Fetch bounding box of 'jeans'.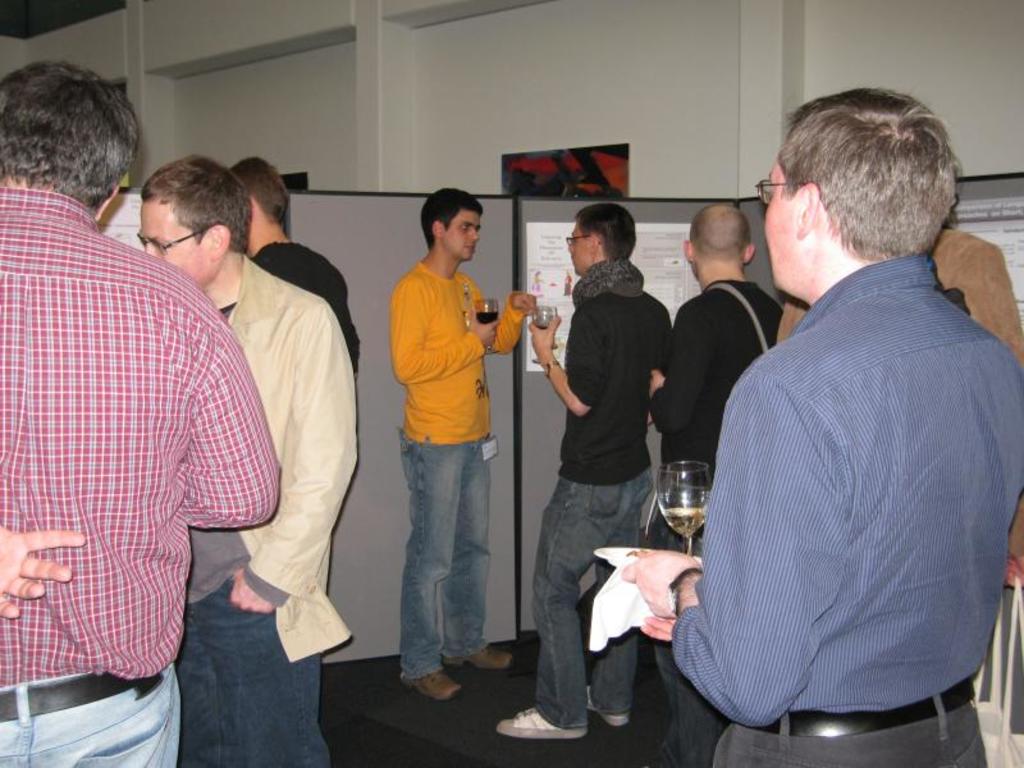
Bbox: 0 686 182 767.
